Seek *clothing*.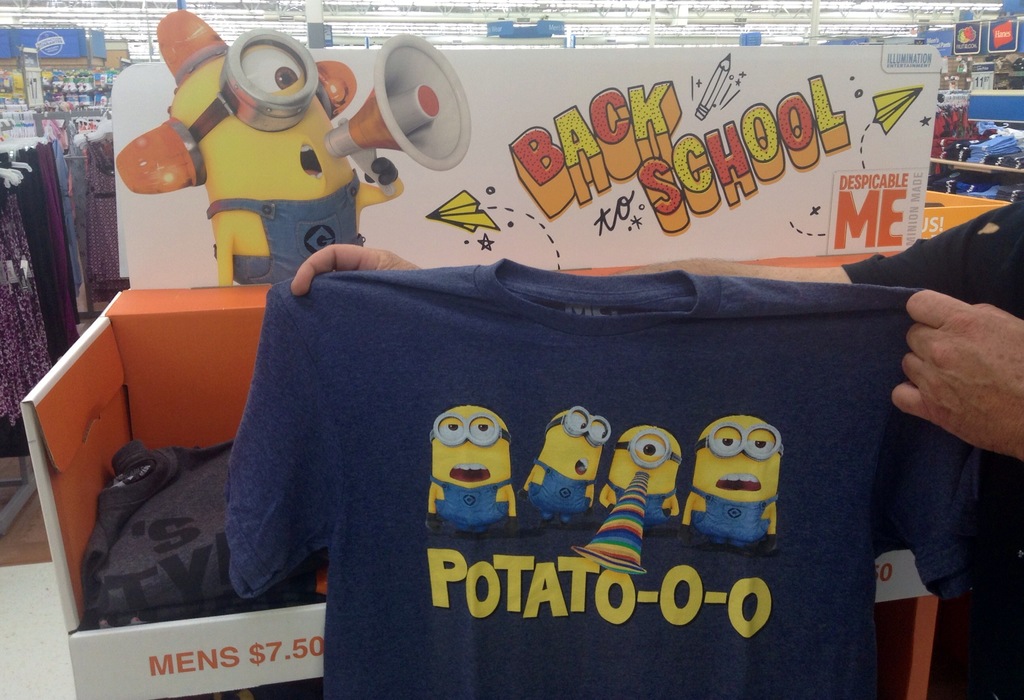
(206, 243, 964, 655).
